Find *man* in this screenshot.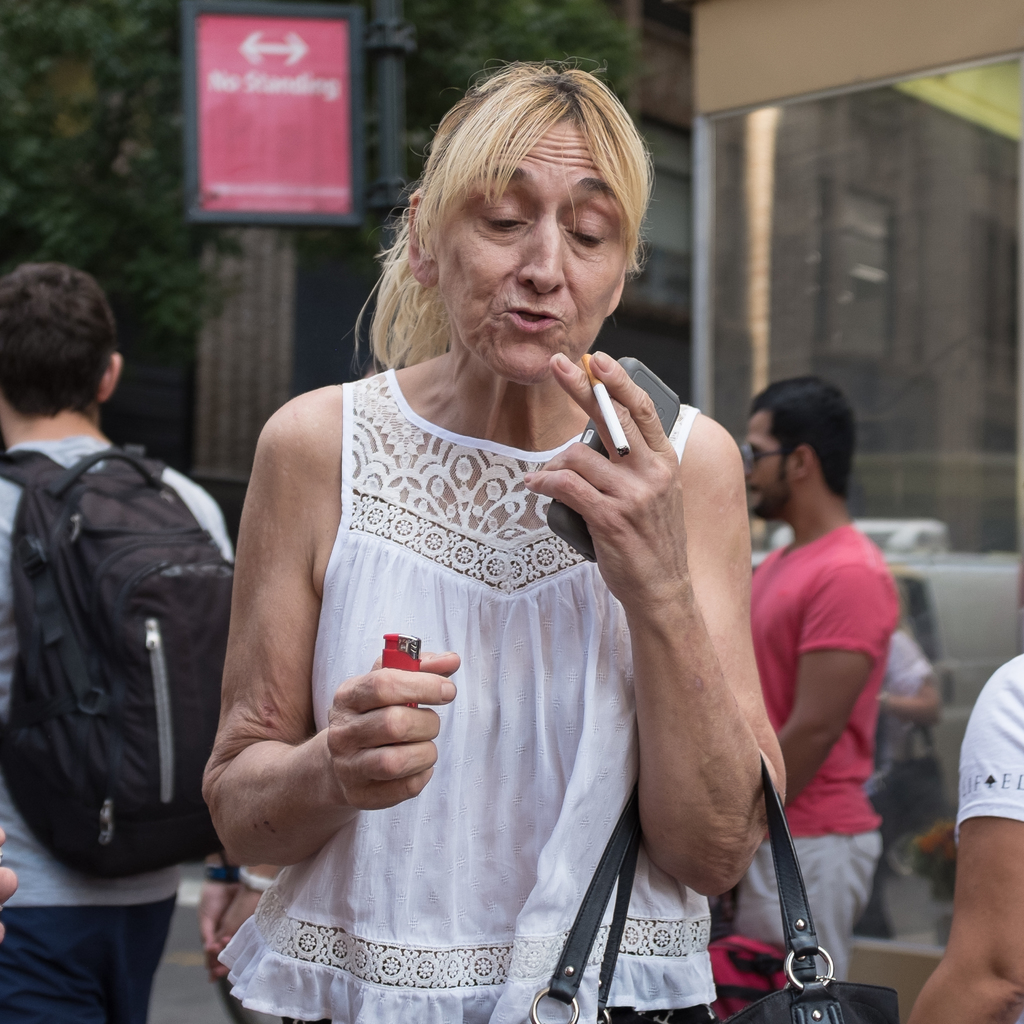
The bounding box for *man* is [x1=0, y1=250, x2=245, y2=1000].
